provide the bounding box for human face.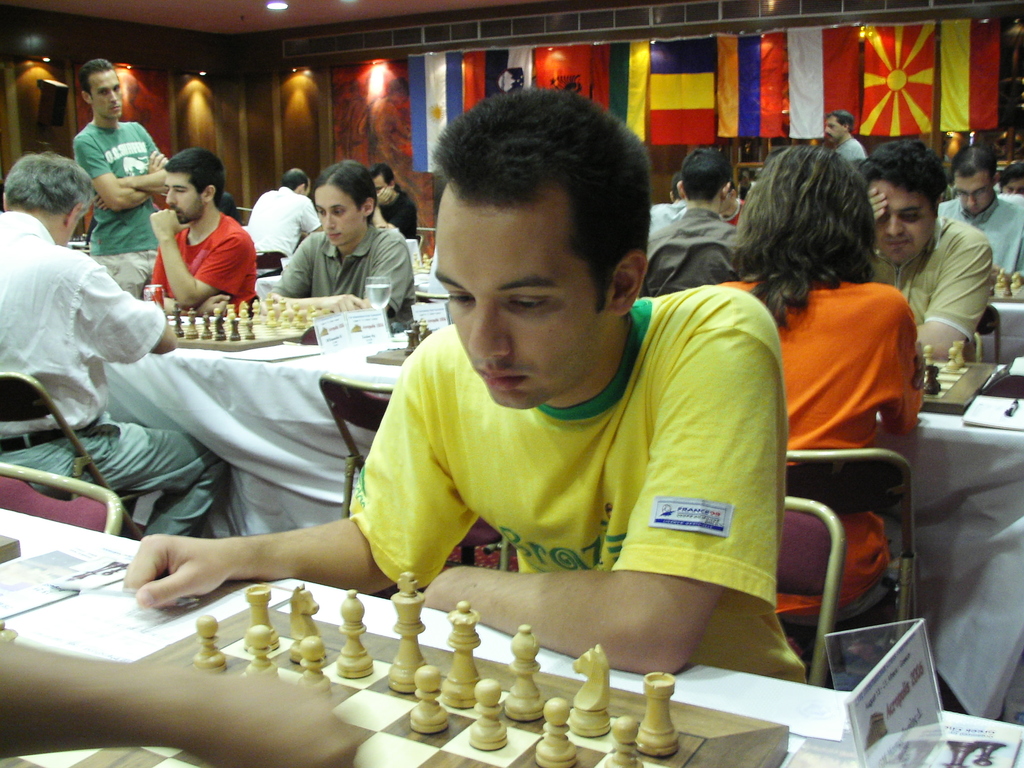
<region>163, 166, 201, 225</region>.
